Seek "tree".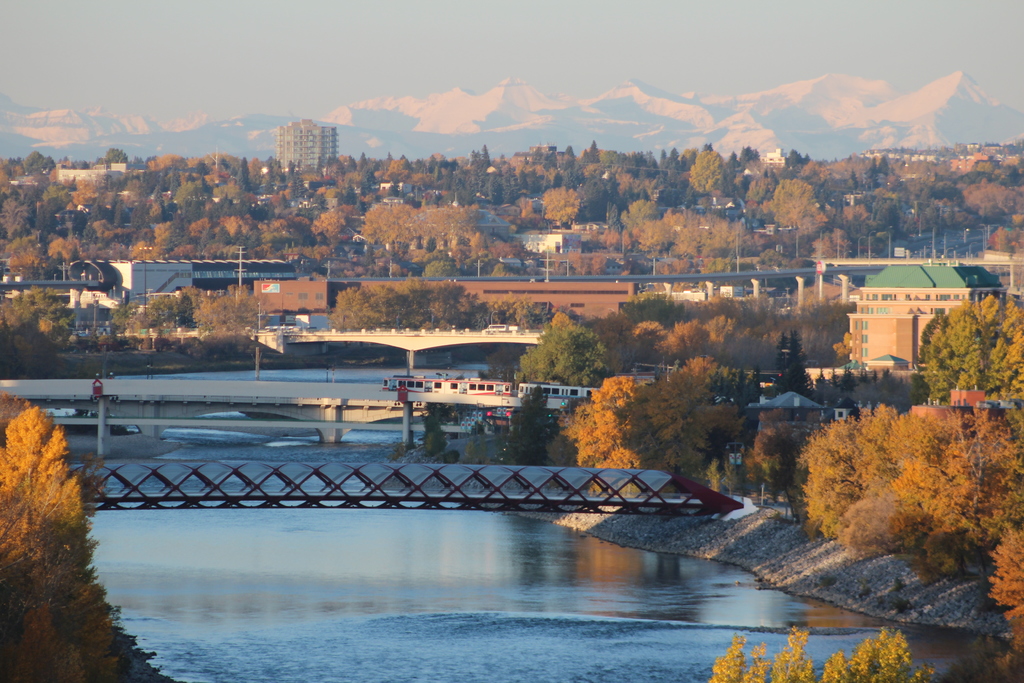
rect(138, 283, 200, 333).
